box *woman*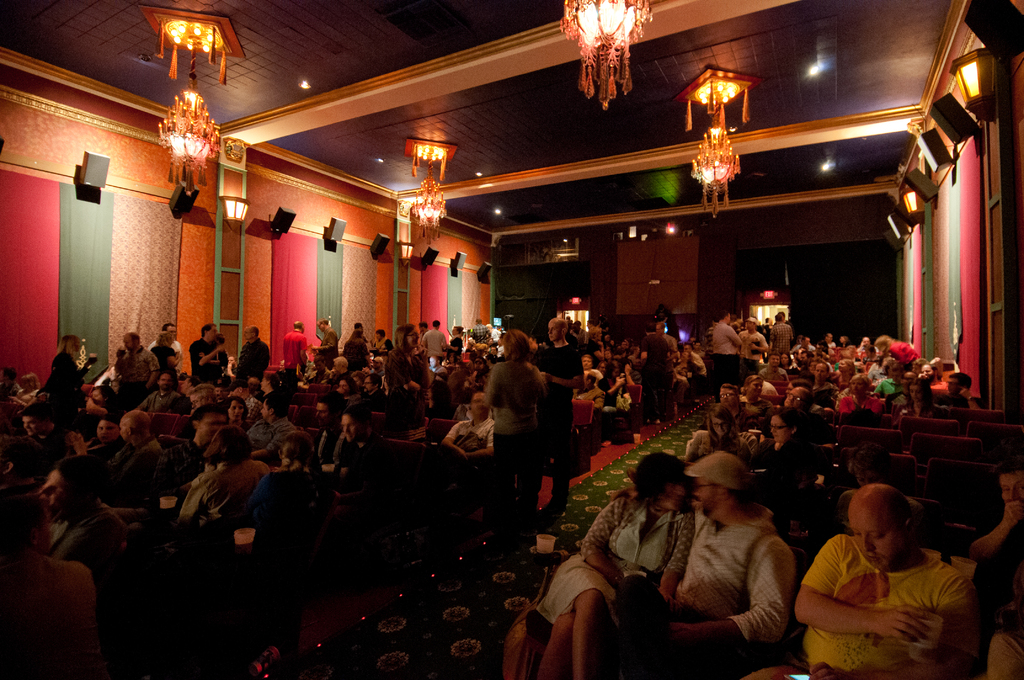
left=836, top=437, right=941, bottom=546
